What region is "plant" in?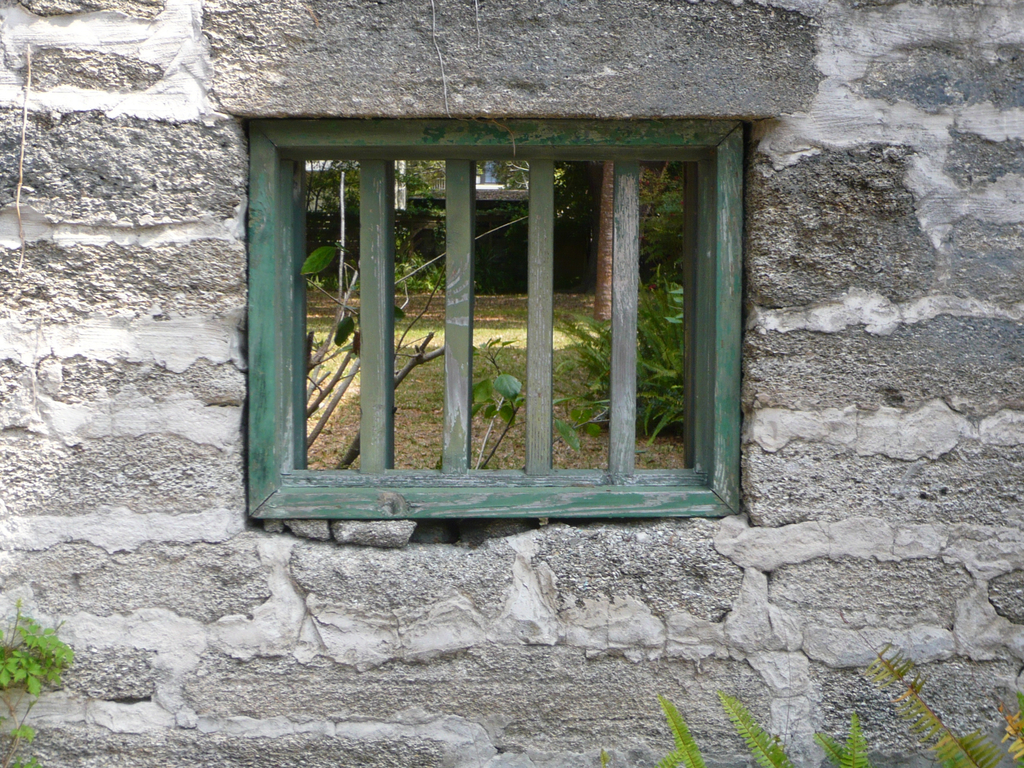
<region>320, 186, 483, 304</region>.
